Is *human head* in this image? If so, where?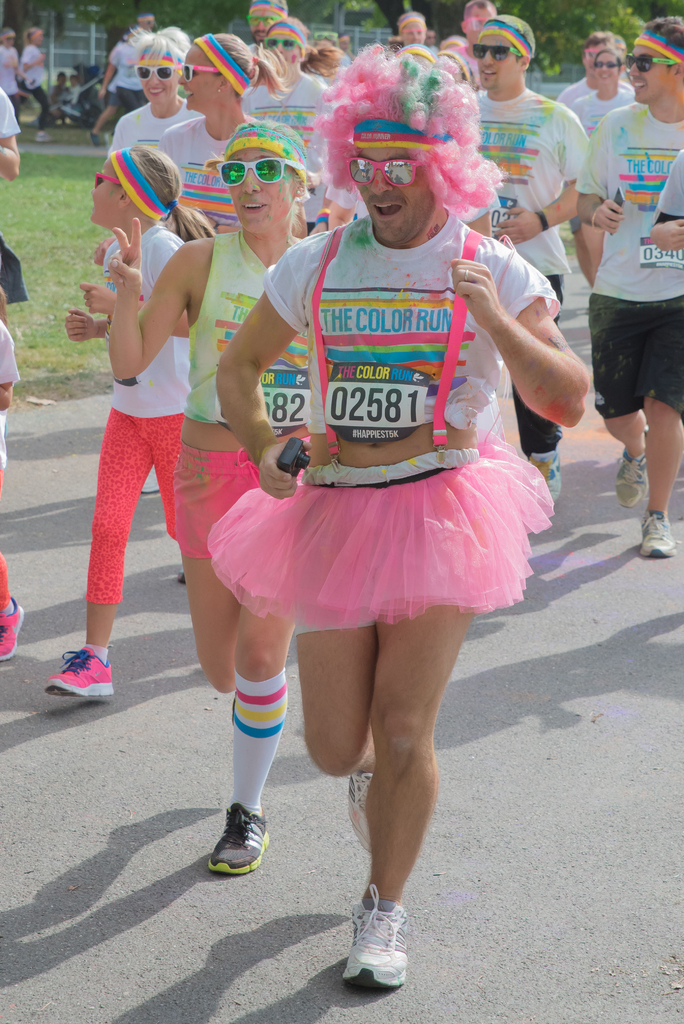
Yes, at <bbox>22, 27, 45, 44</bbox>.
